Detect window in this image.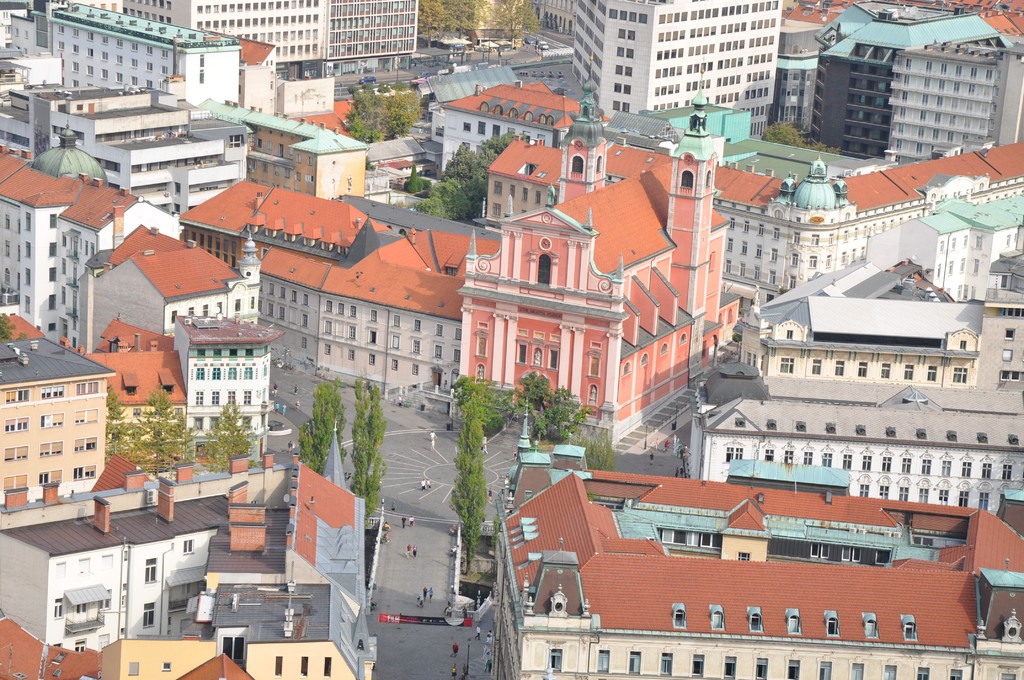
Detection: bbox=(477, 334, 488, 355).
